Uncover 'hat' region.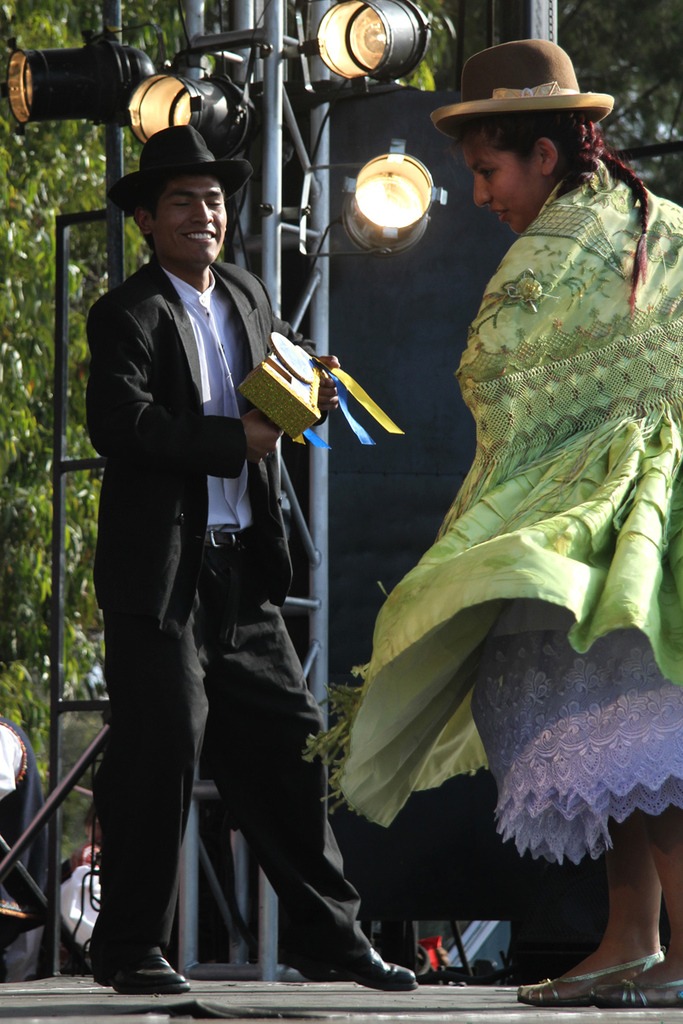
Uncovered: region(108, 122, 254, 216).
